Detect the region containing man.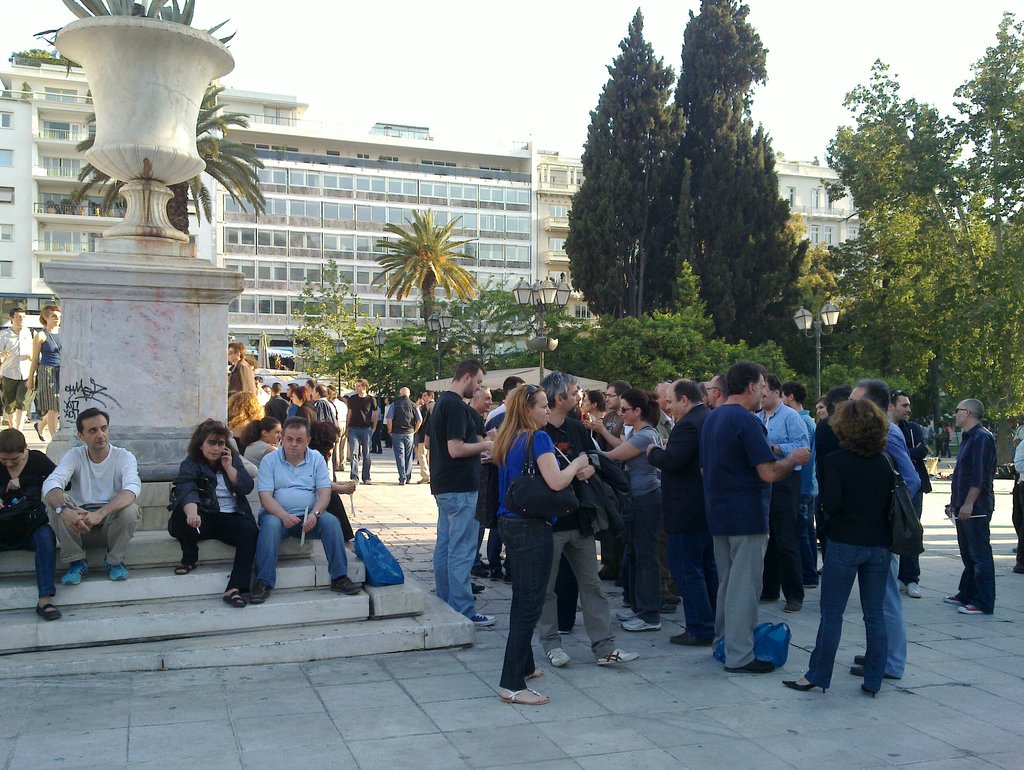
(left=286, top=381, right=298, bottom=400).
